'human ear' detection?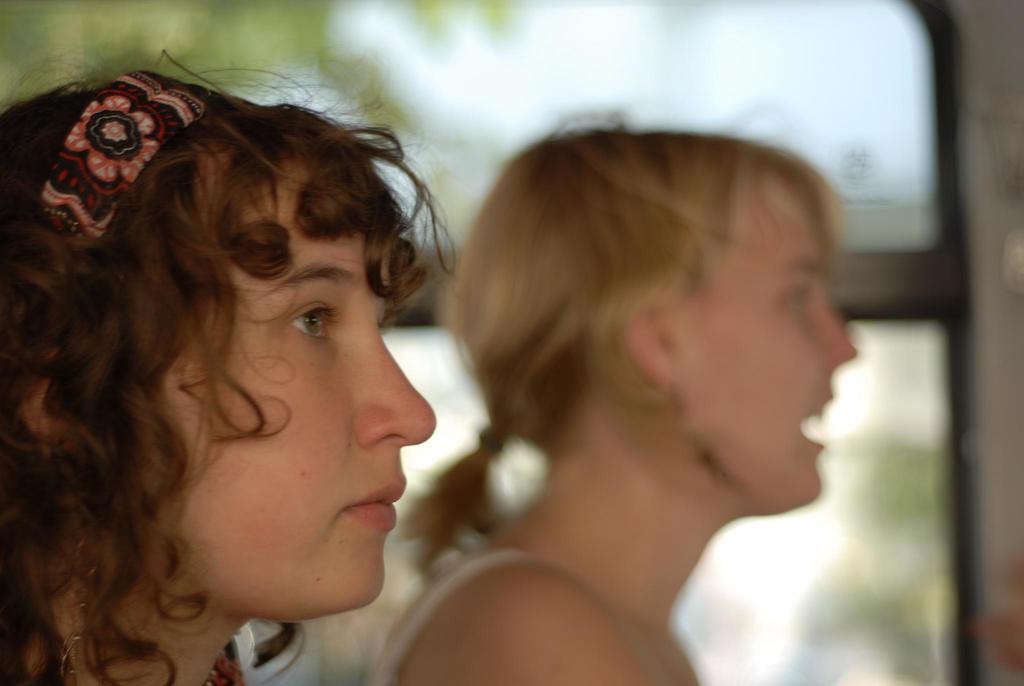
x1=626 y1=313 x2=675 y2=396
